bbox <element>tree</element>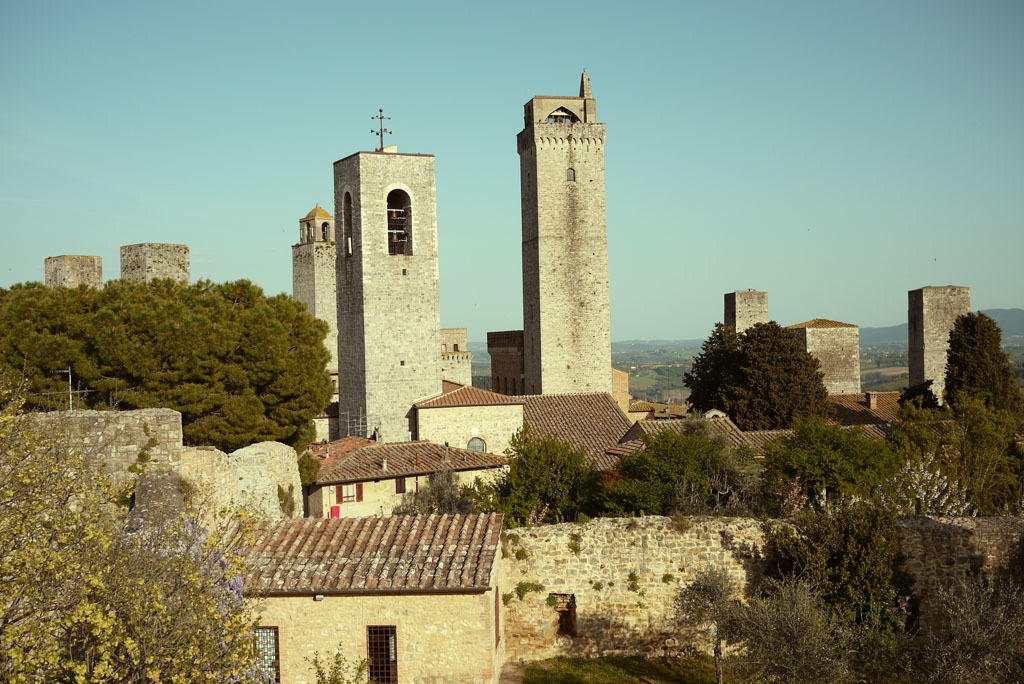
(456, 431, 631, 539)
